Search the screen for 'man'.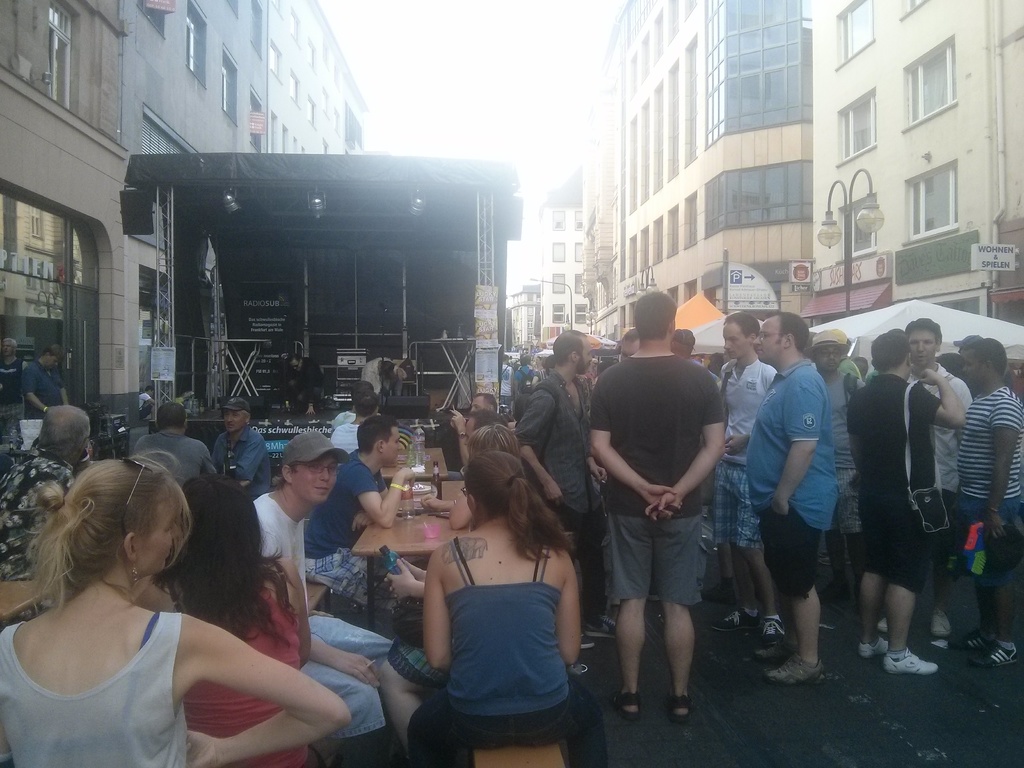
Found at region(514, 326, 619, 650).
